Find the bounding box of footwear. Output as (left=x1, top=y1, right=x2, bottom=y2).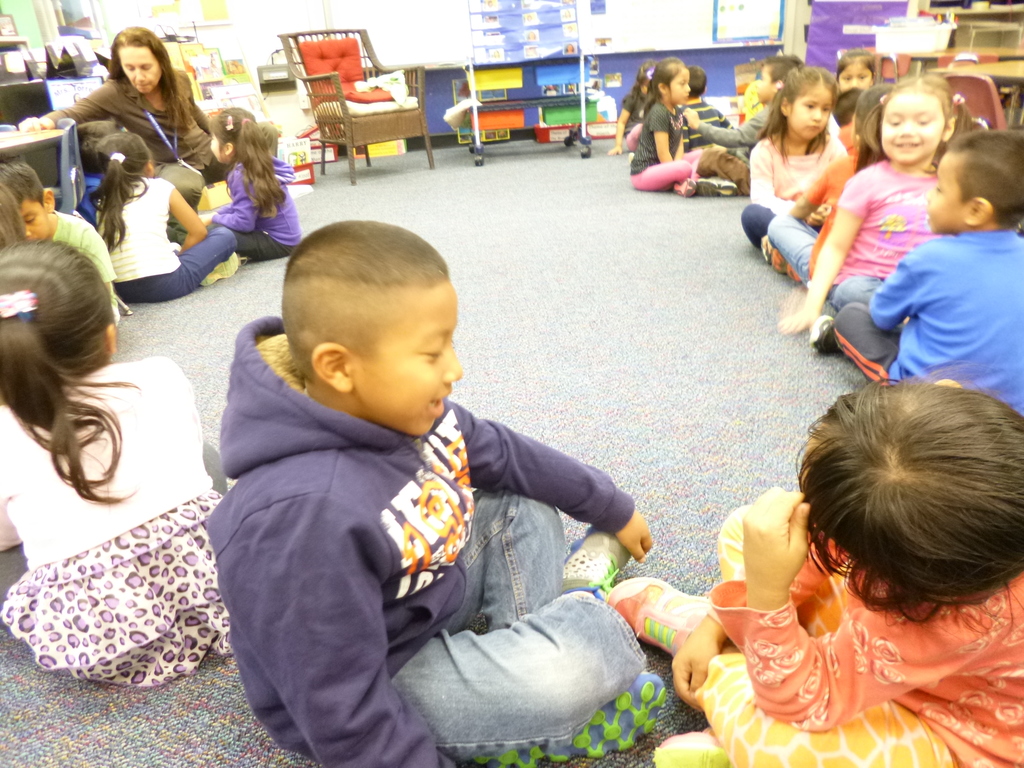
(left=602, top=573, right=707, bottom=659).
